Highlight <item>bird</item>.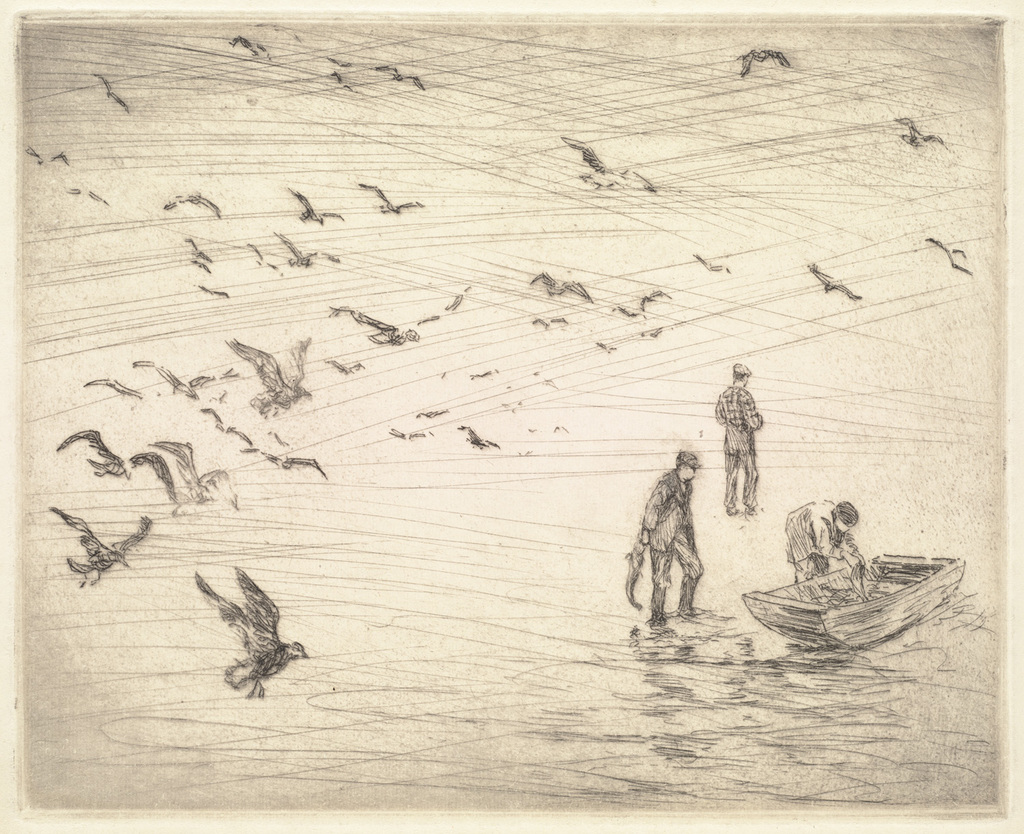
Highlighted region: (x1=95, y1=379, x2=152, y2=401).
